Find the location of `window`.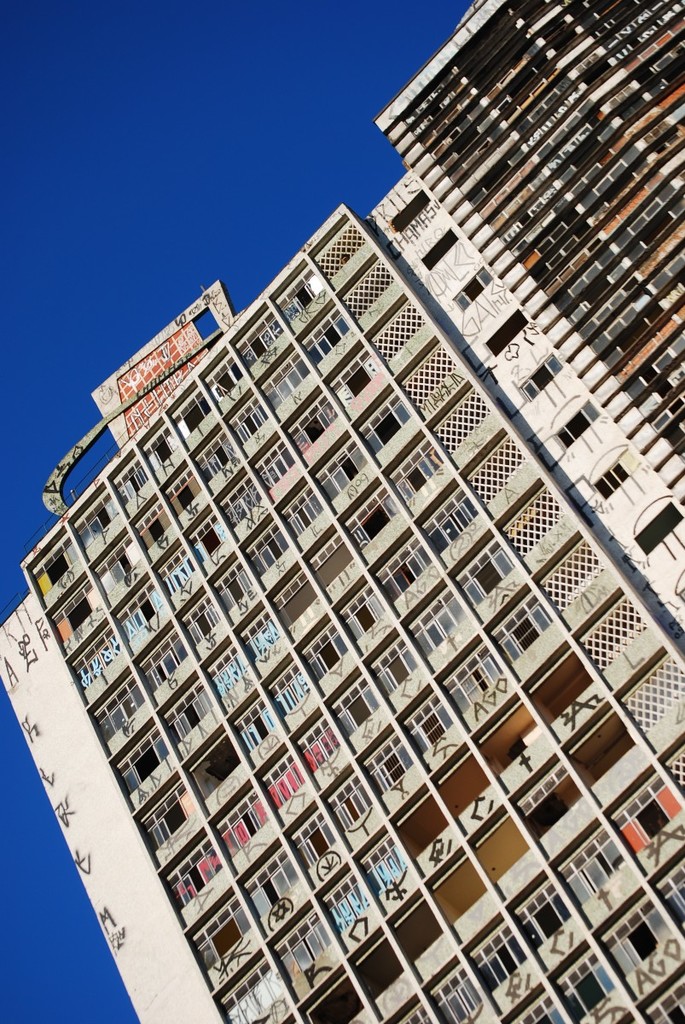
Location: BBox(223, 959, 284, 1023).
